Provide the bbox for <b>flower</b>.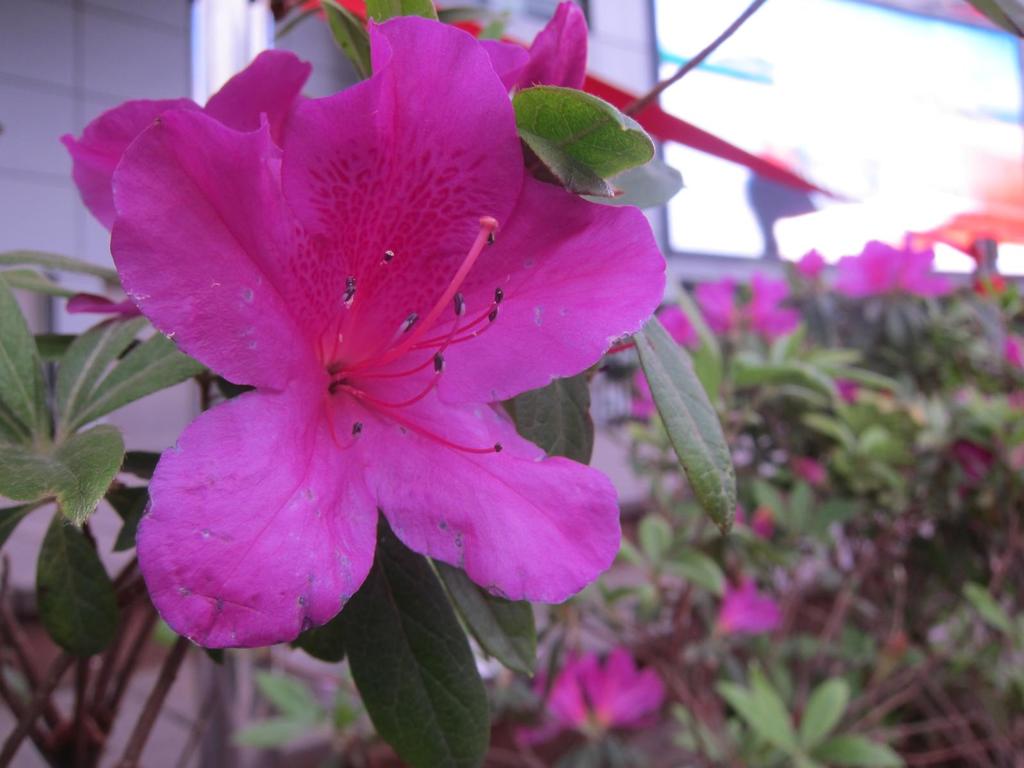
x1=513 y1=647 x2=668 y2=744.
